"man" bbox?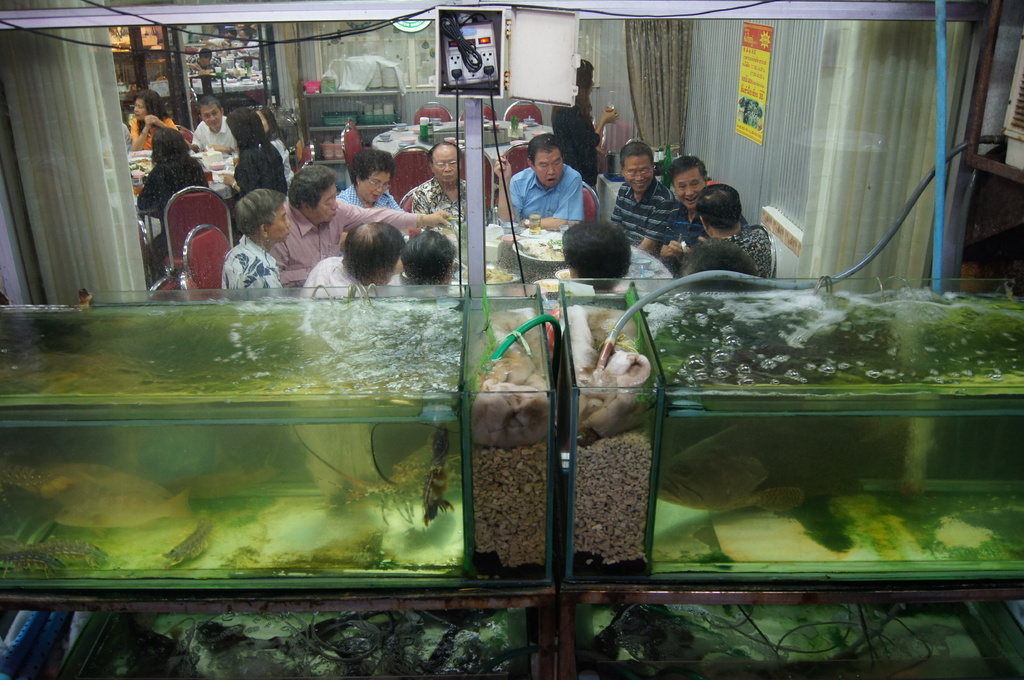
(600,134,679,261)
